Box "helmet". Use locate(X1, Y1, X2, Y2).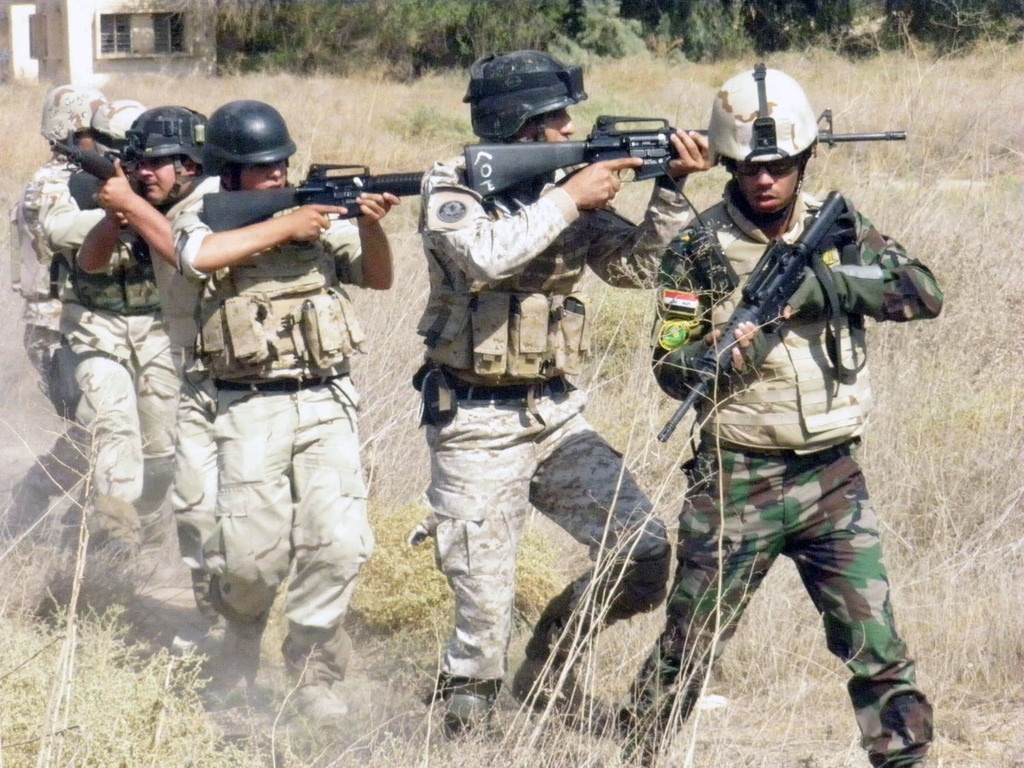
locate(120, 96, 208, 217).
